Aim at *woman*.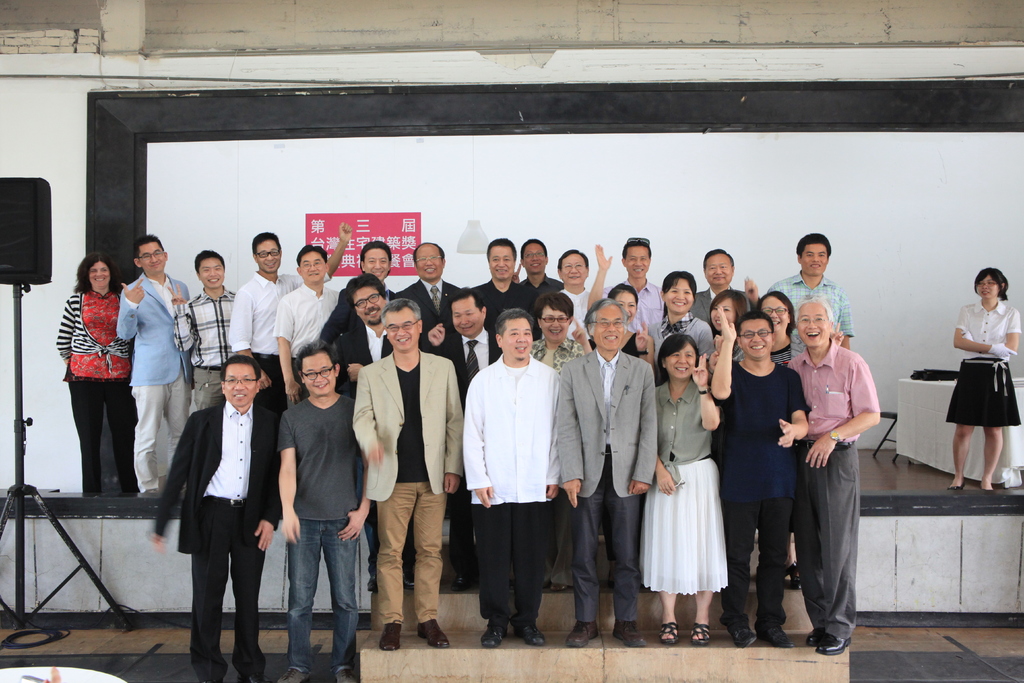
Aimed at 525/292/597/594.
